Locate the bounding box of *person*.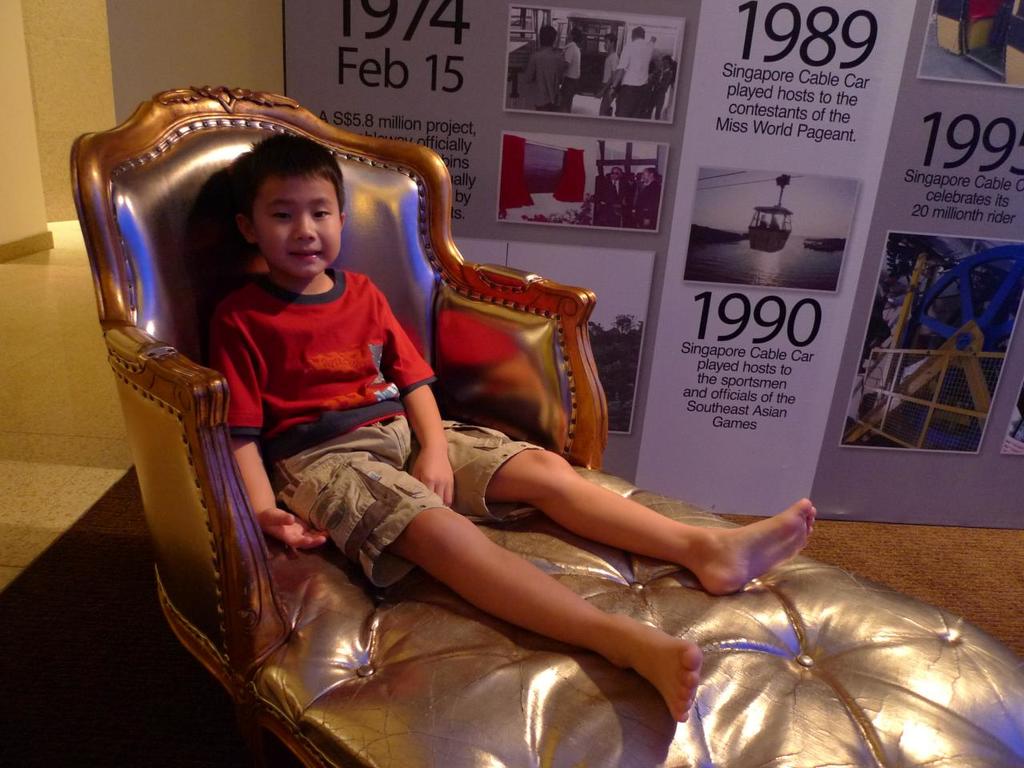
Bounding box: bbox=(606, 24, 663, 116).
